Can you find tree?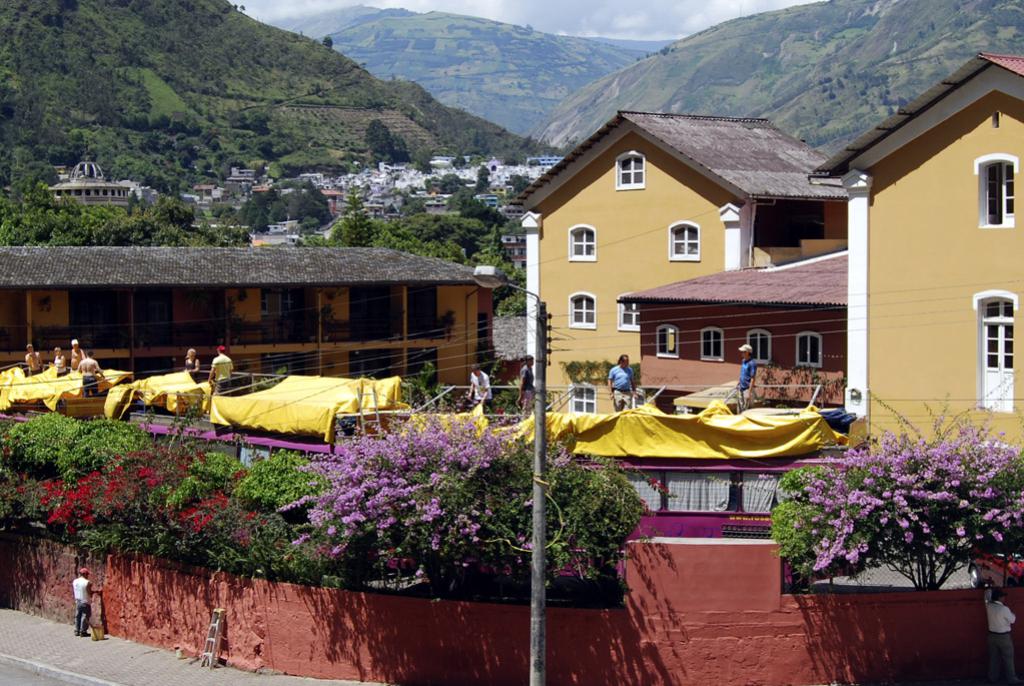
Yes, bounding box: l=419, t=176, r=468, b=190.
